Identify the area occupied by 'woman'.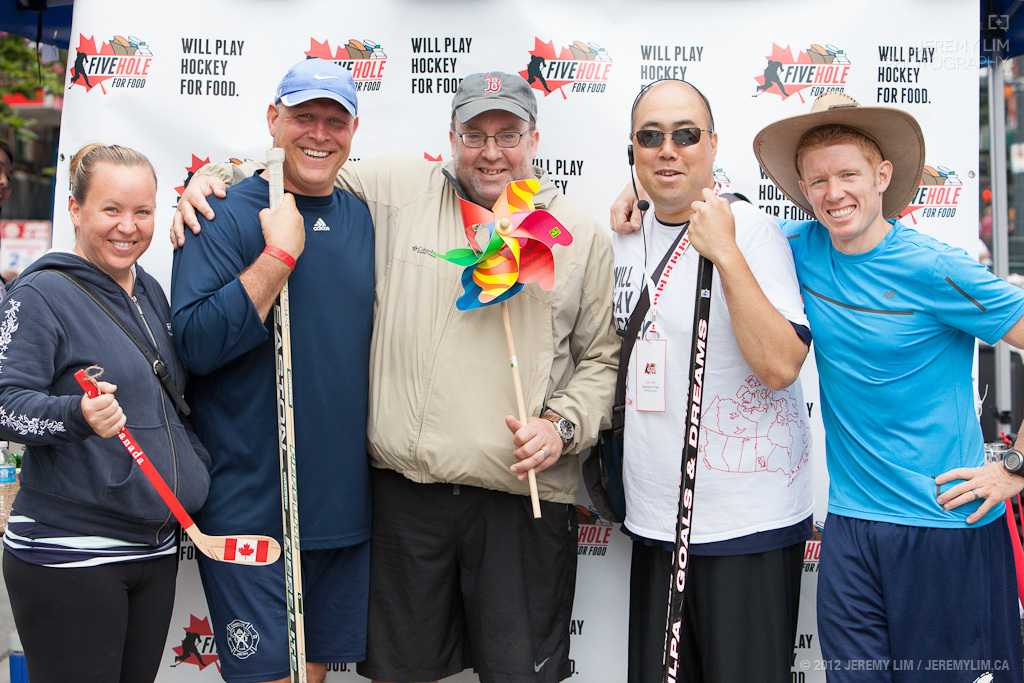
Area: (10,131,214,682).
